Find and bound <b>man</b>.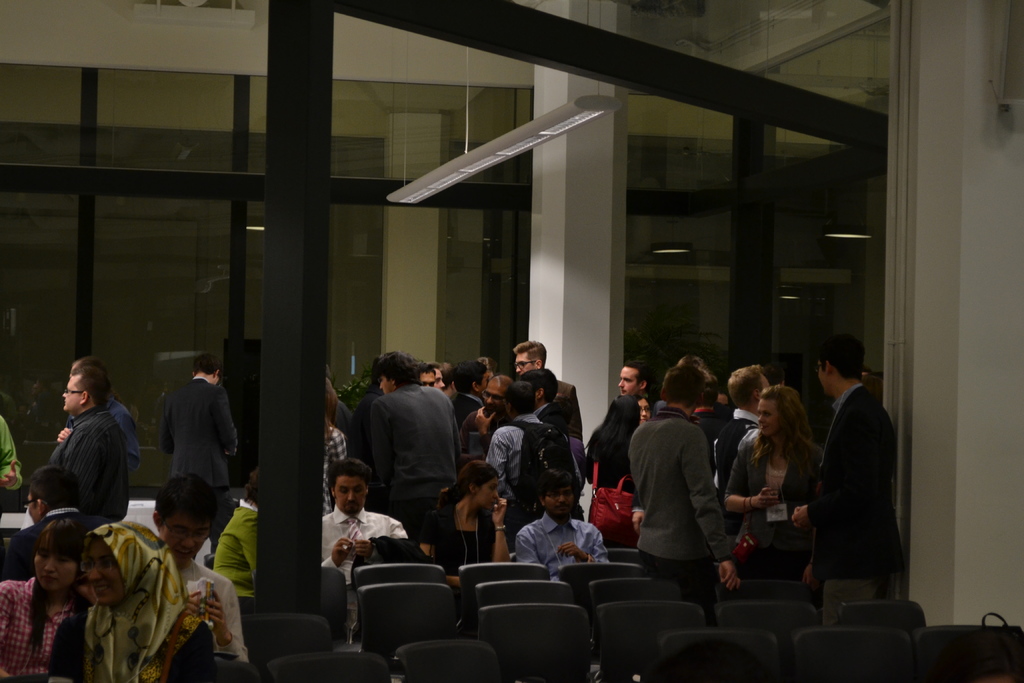
Bound: [left=509, top=340, right=593, bottom=450].
